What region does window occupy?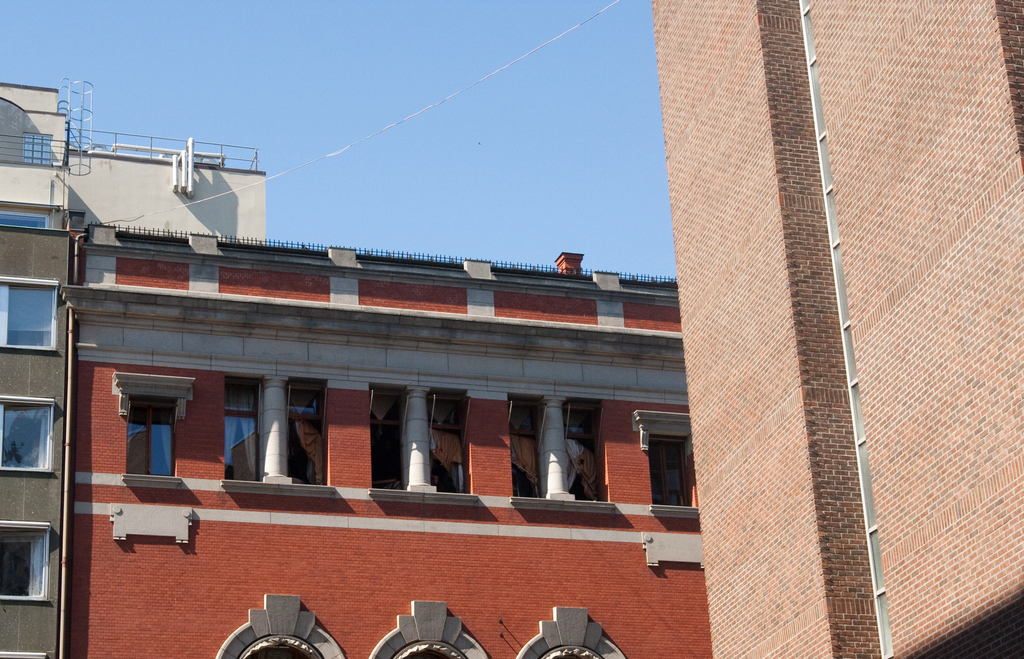
x1=0, y1=278, x2=58, y2=354.
